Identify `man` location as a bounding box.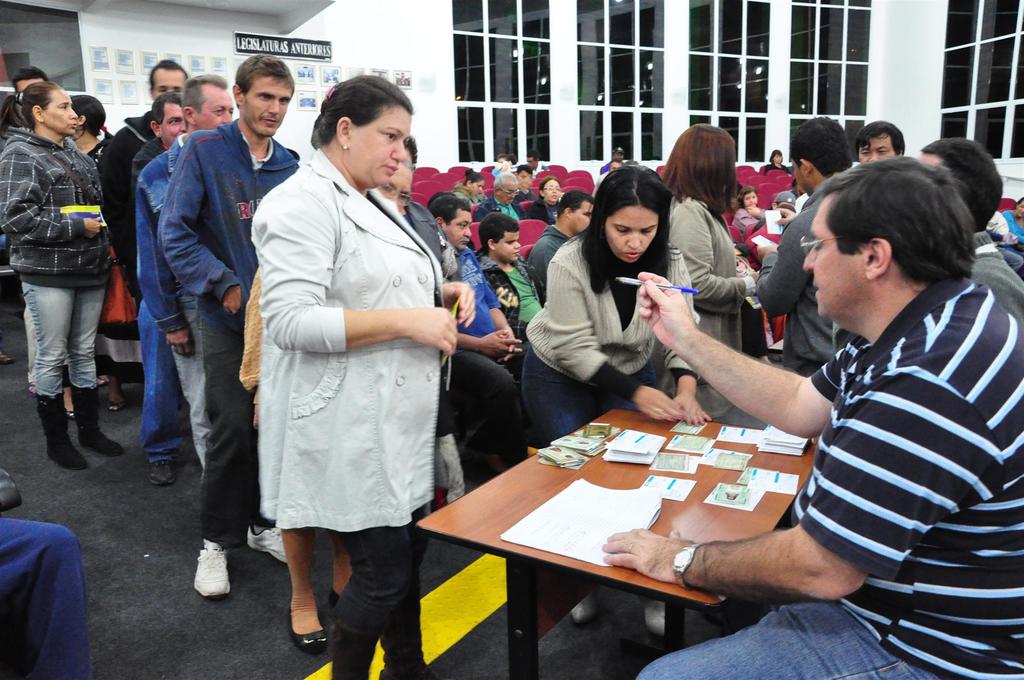
593 160 623 191.
